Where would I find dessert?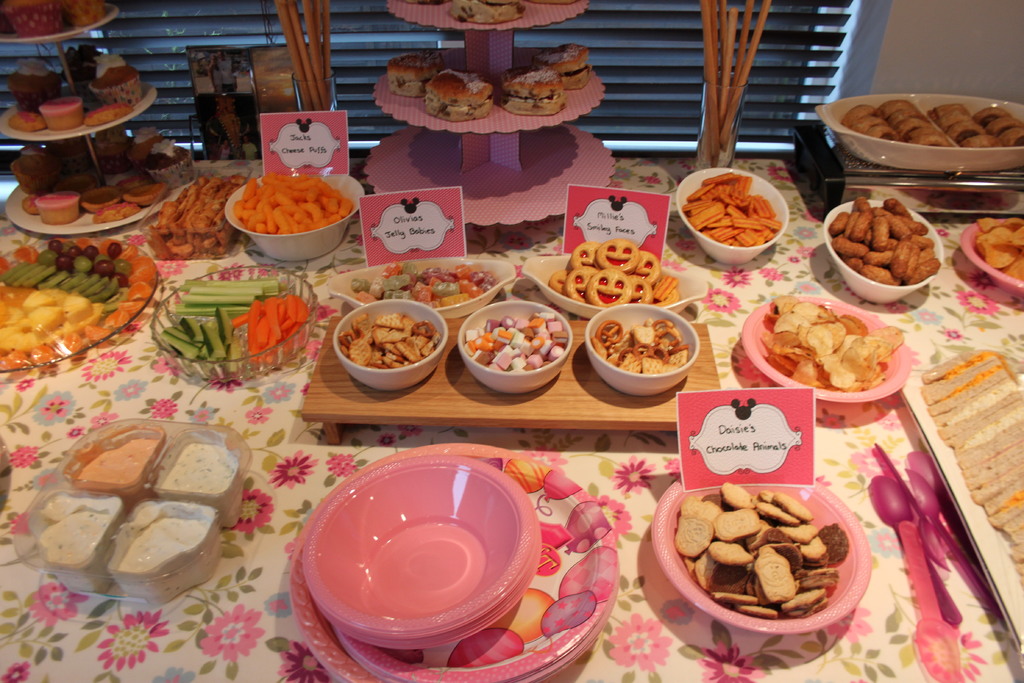
At detection(36, 190, 83, 225).
